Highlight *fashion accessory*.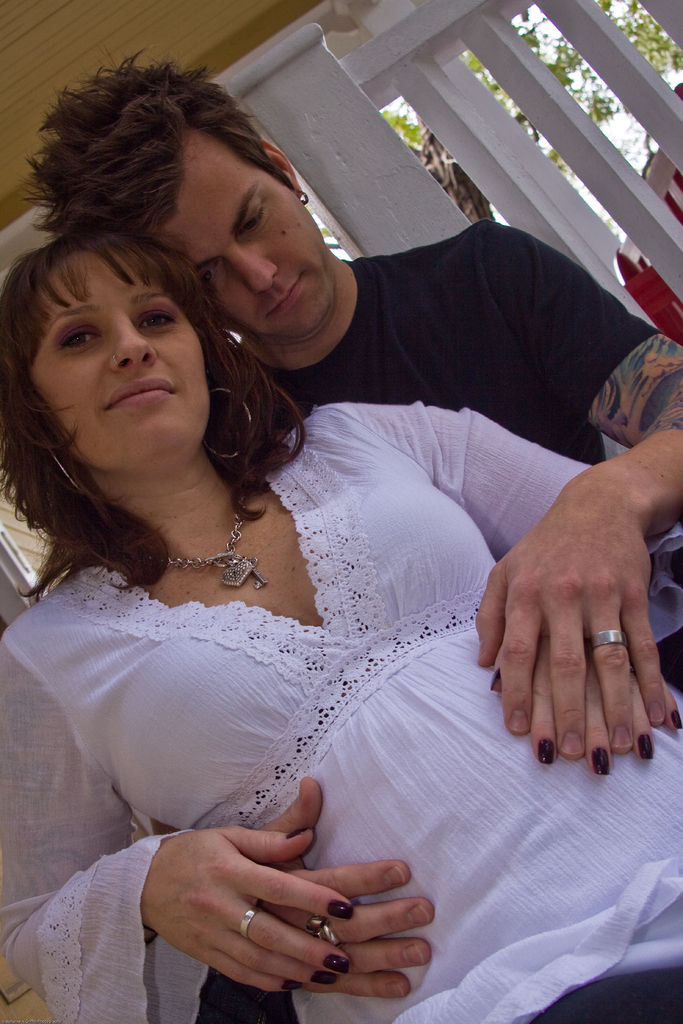
Highlighted region: bbox(670, 708, 682, 729).
